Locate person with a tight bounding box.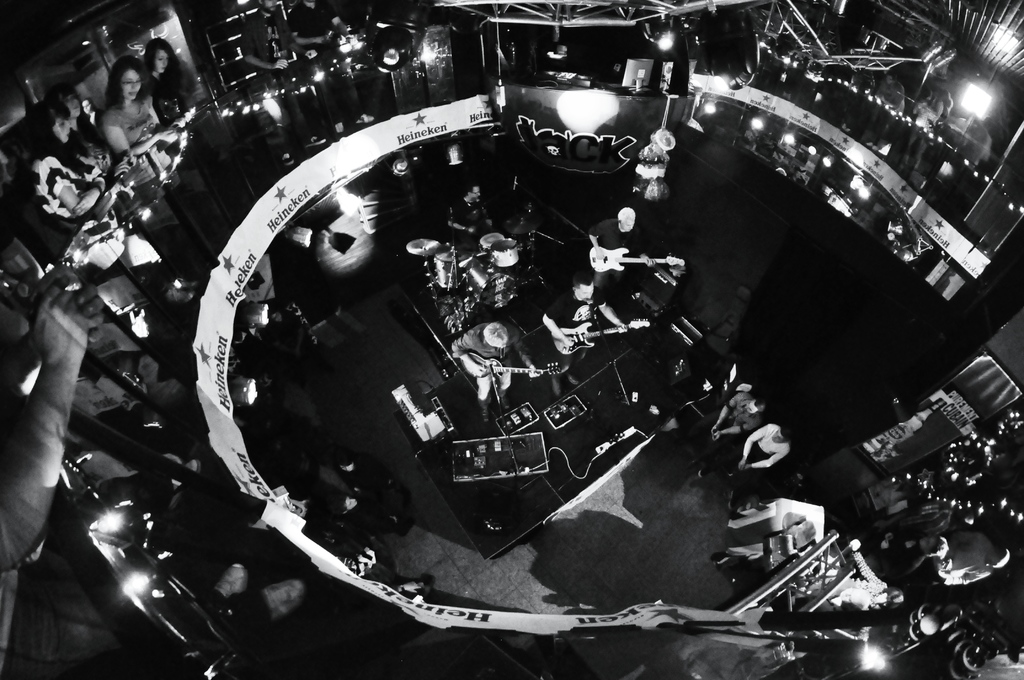
243,0,330,170.
